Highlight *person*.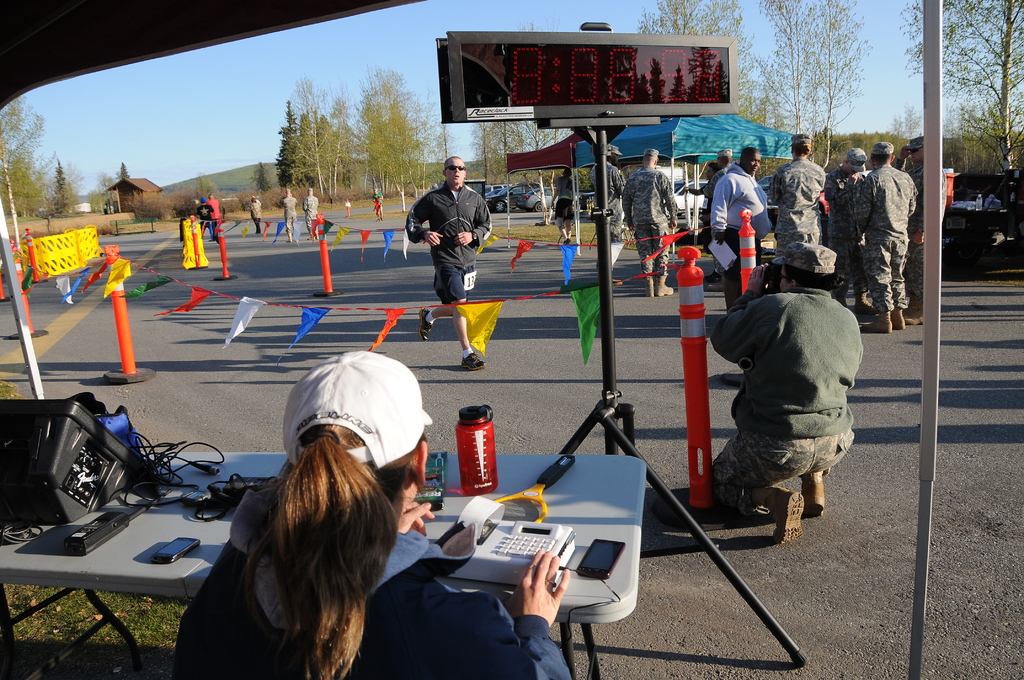
Highlighted region: locate(279, 186, 296, 245).
